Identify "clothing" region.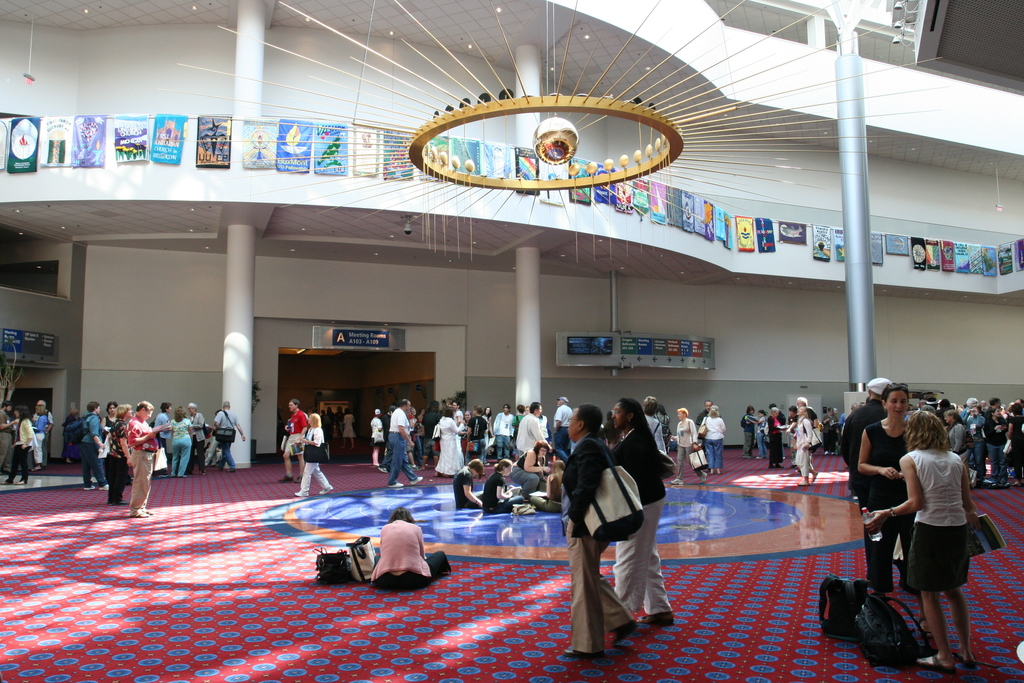
Region: [x1=169, y1=414, x2=190, y2=485].
